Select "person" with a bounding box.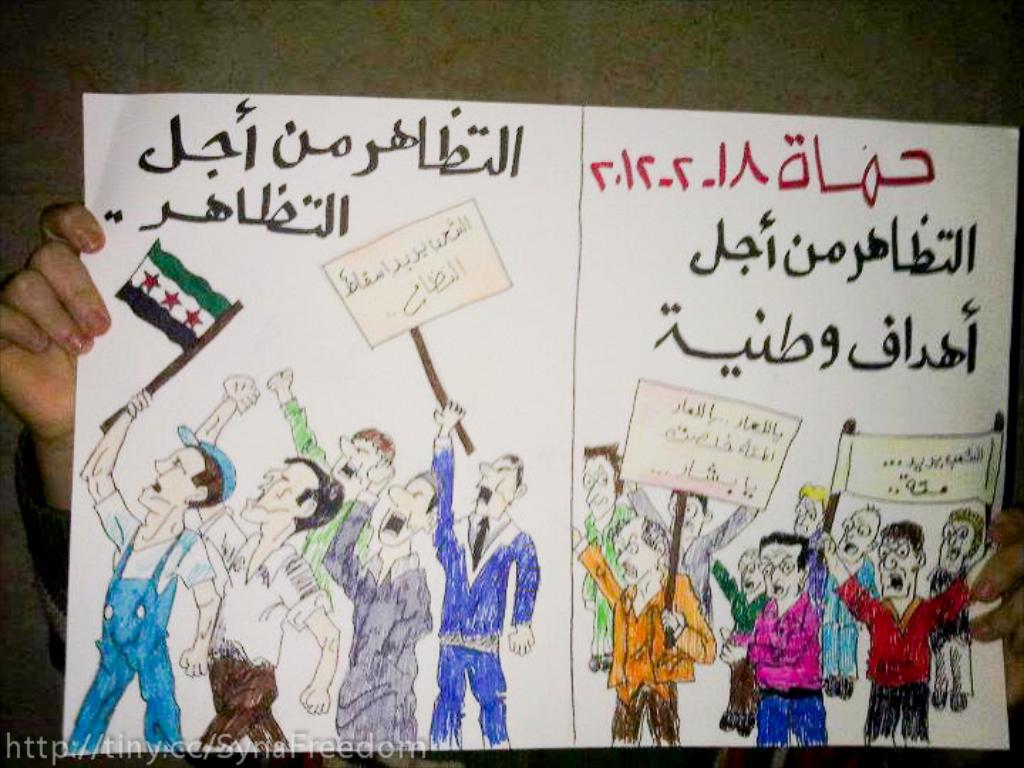
crop(569, 515, 717, 745).
